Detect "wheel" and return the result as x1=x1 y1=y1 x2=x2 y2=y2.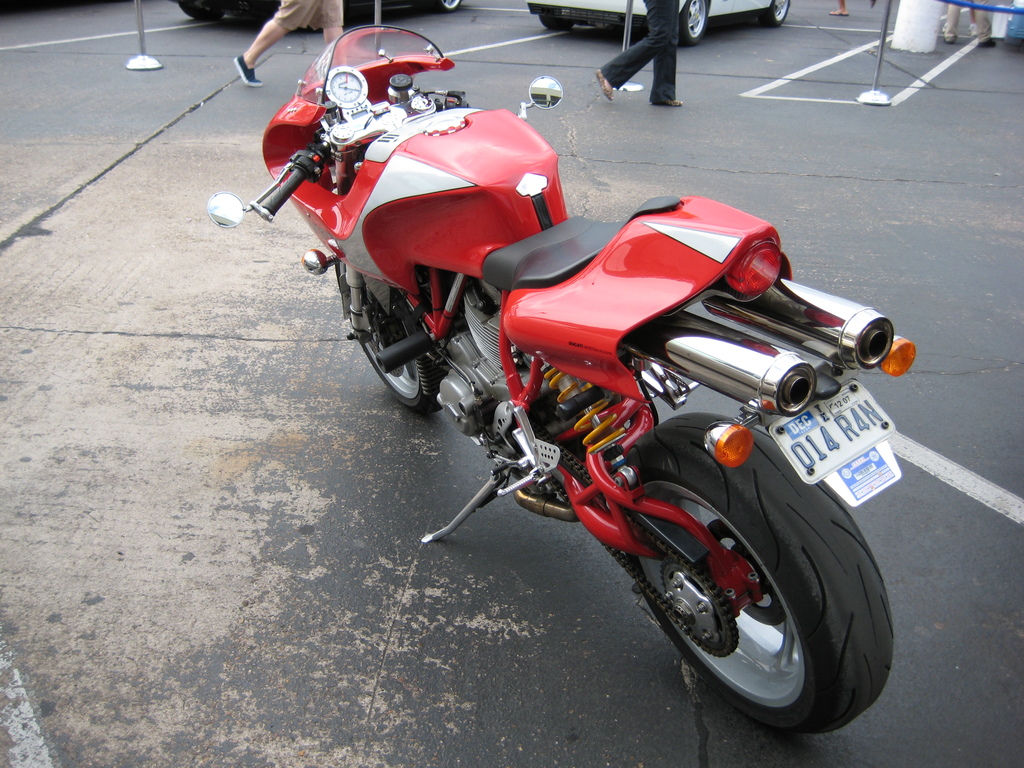
x1=680 y1=0 x2=710 y2=47.
